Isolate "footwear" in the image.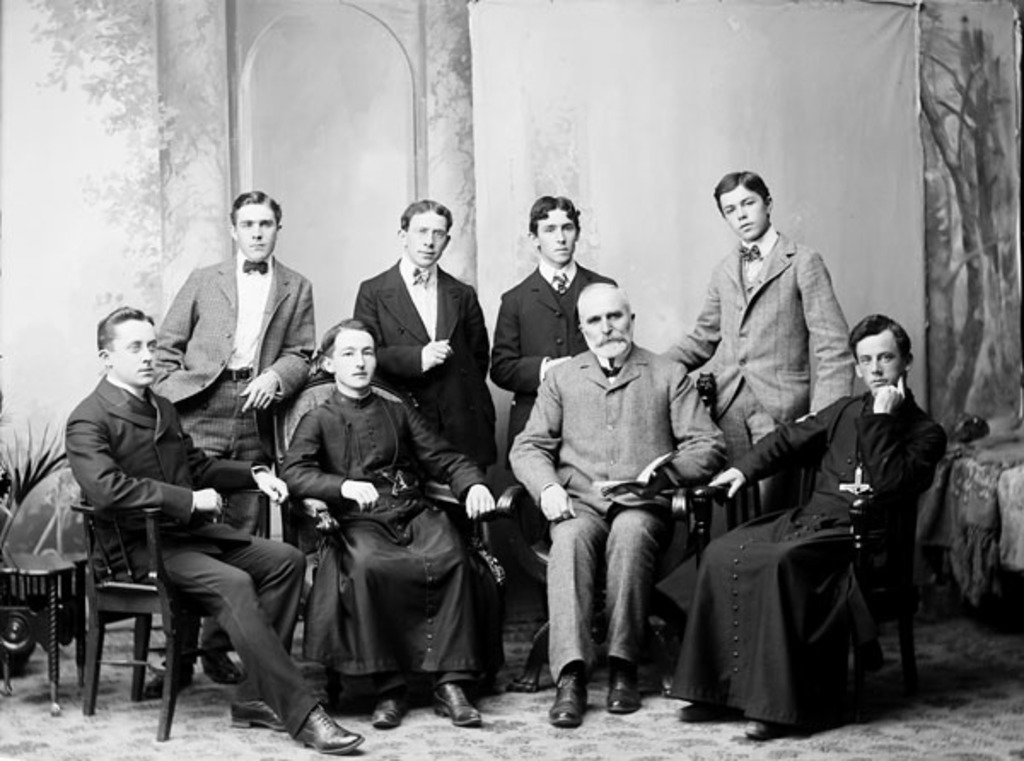
Isolated region: <region>606, 674, 642, 712</region>.
